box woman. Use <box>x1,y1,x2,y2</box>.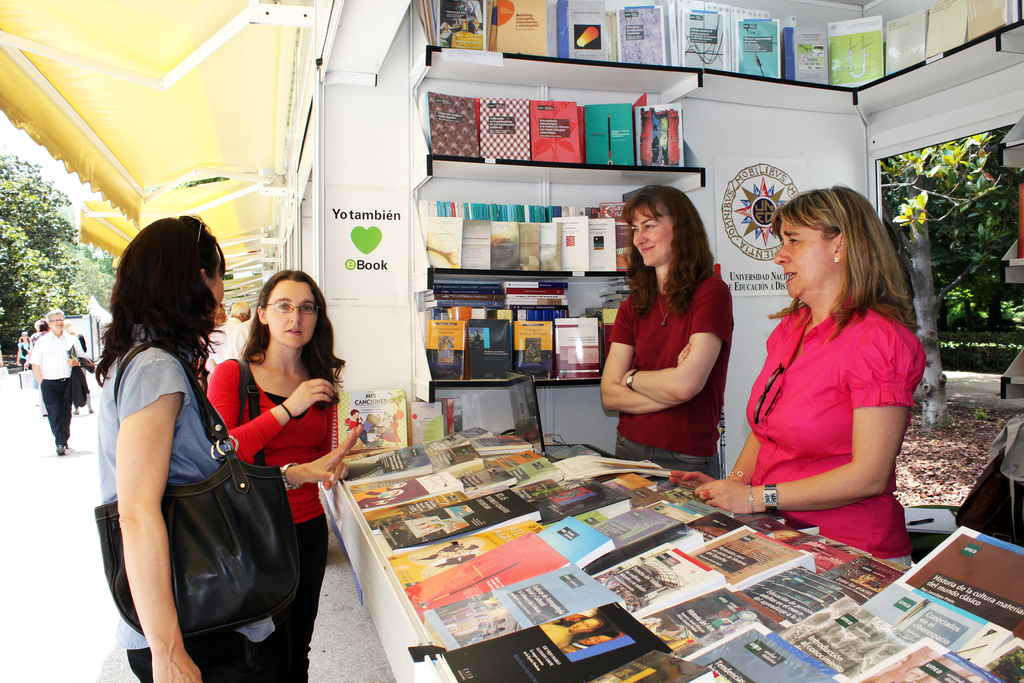
<box>102,214,363,682</box>.
